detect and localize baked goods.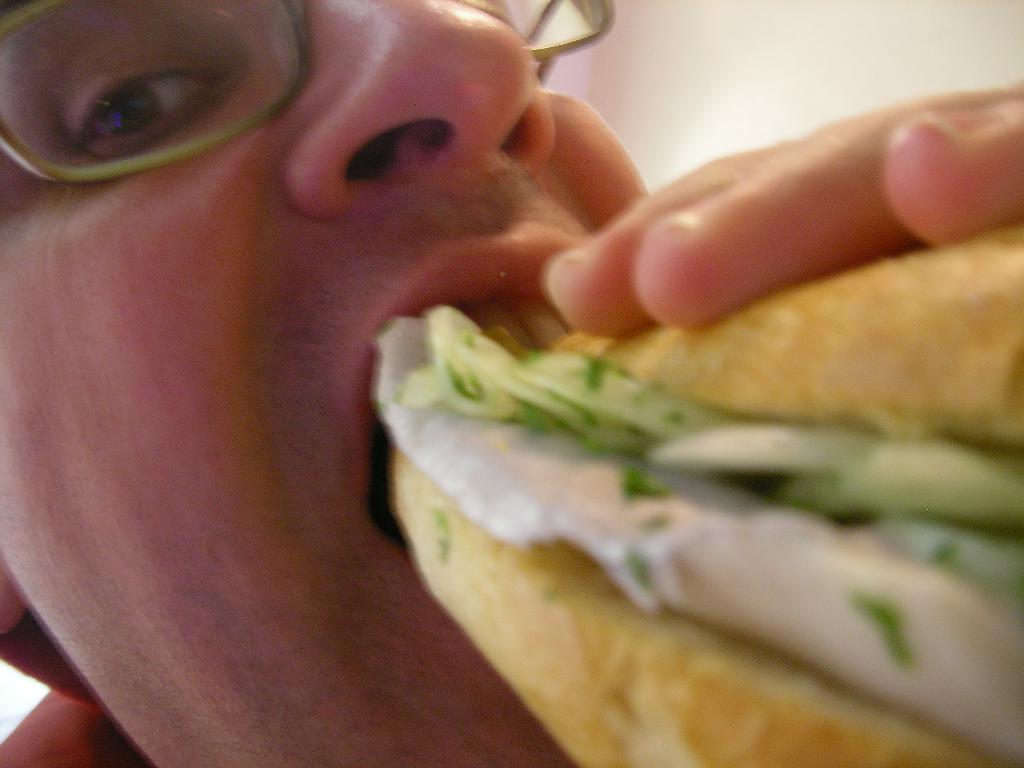
Localized at (left=385, top=211, right=1023, bottom=767).
